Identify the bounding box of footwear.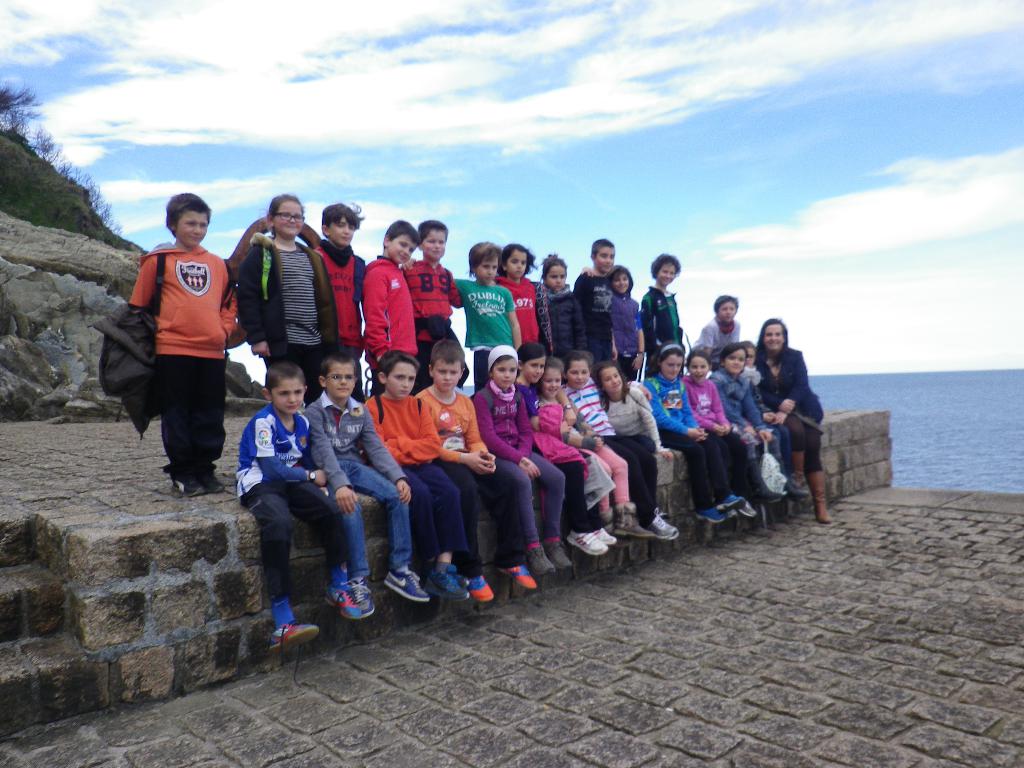
region(201, 471, 227, 495).
